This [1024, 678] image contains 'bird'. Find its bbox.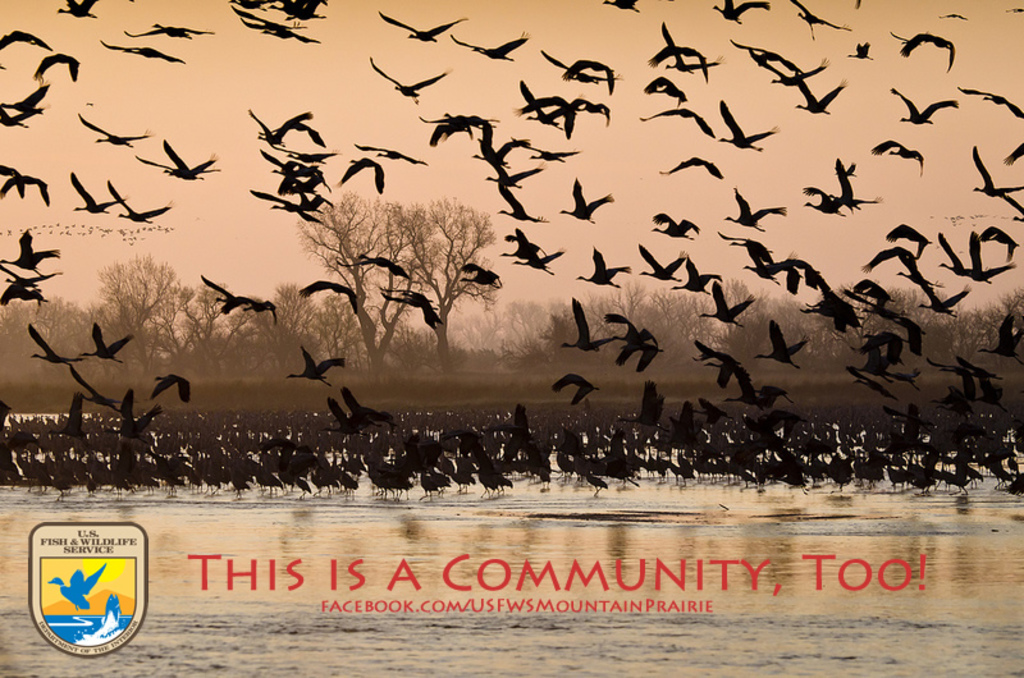
[x1=108, y1=173, x2=174, y2=228].
